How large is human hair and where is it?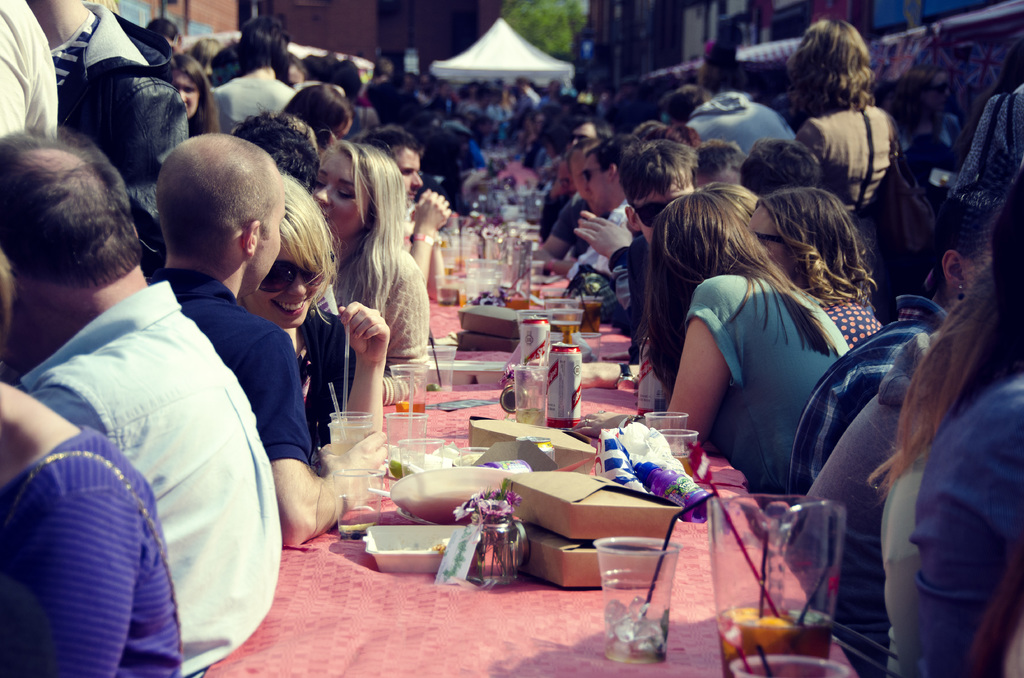
Bounding box: bbox=[355, 125, 425, 164].
